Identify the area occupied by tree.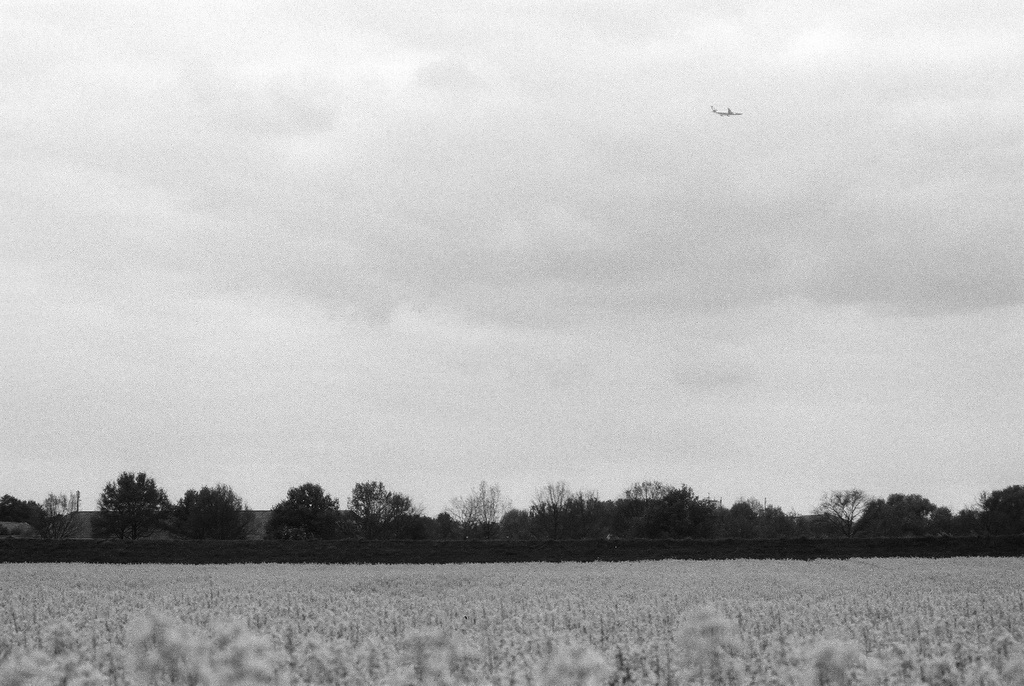
Area: 452:482:513:536.
